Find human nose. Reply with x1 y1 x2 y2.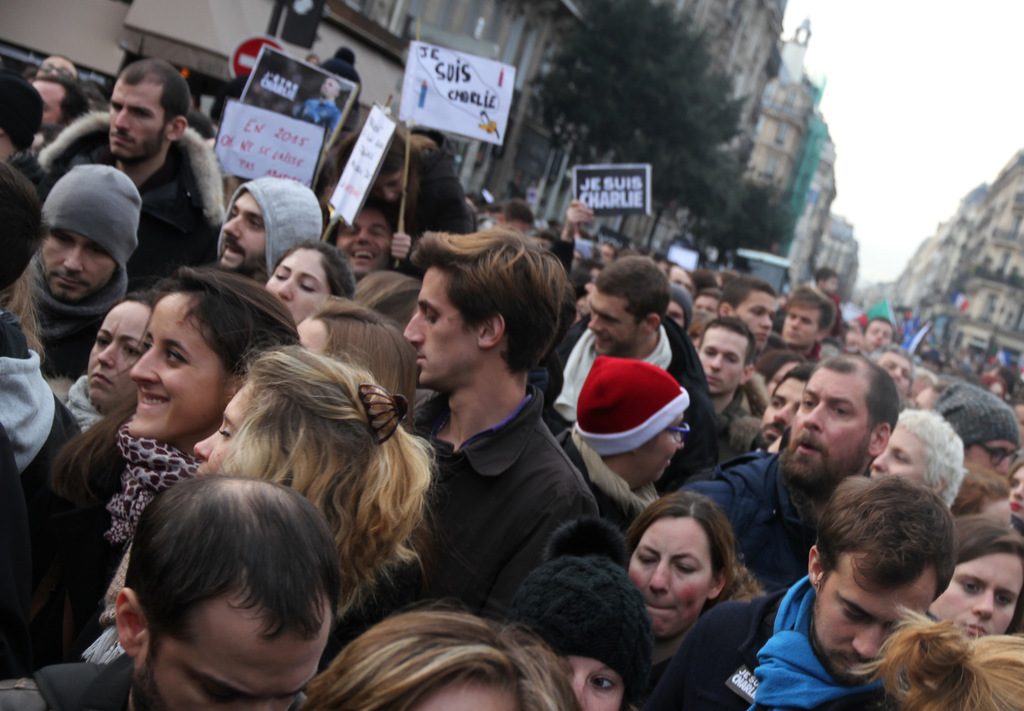
192 430 216 461.
